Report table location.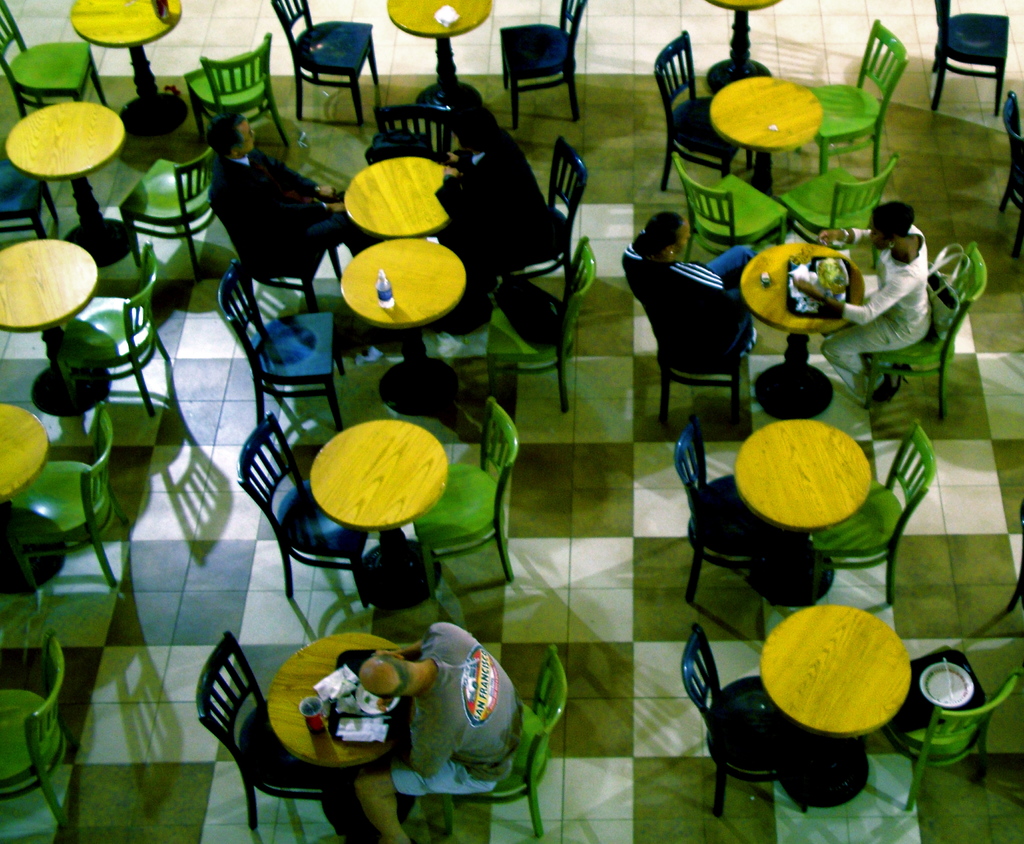
Report: bbox(698, 0, 777, 97).
